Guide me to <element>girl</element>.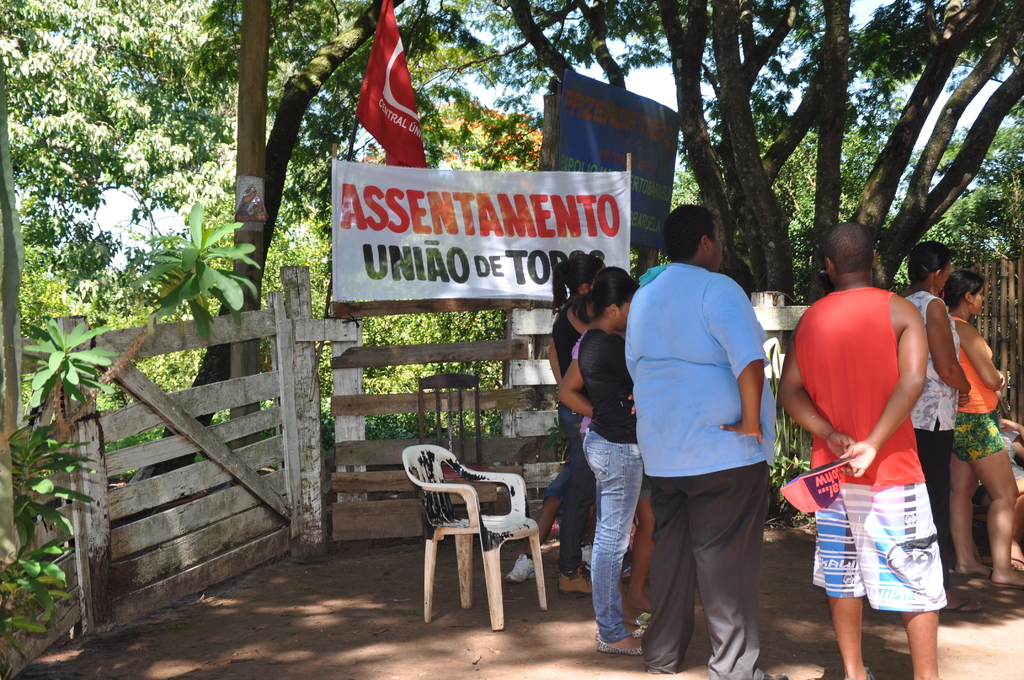
Guidance: (563, 265, 633, 591).
